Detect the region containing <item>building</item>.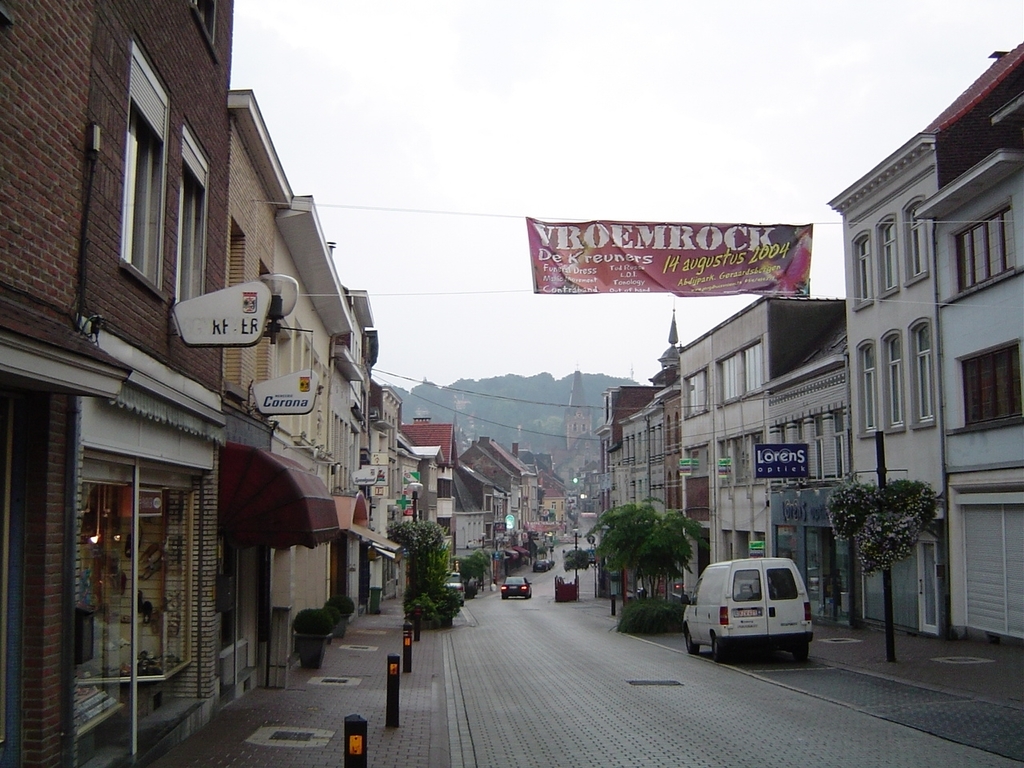
599 38 1023 638.
